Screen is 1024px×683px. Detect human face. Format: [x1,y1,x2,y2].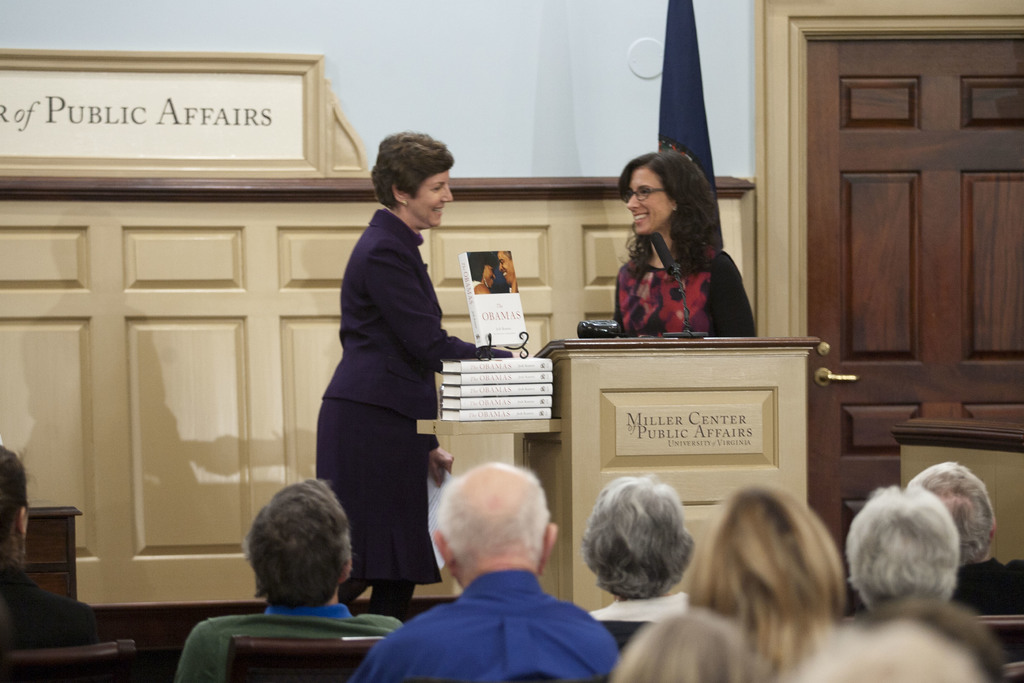
[625,169,673,236].
